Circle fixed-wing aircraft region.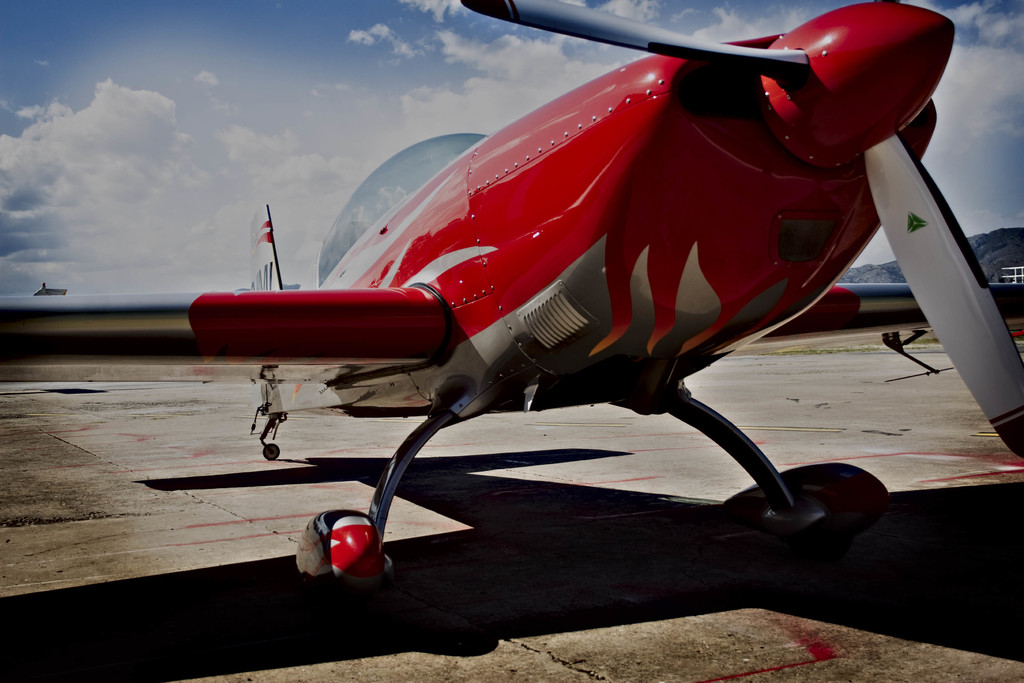
Region: crop(0, 0, 1023, 605).
